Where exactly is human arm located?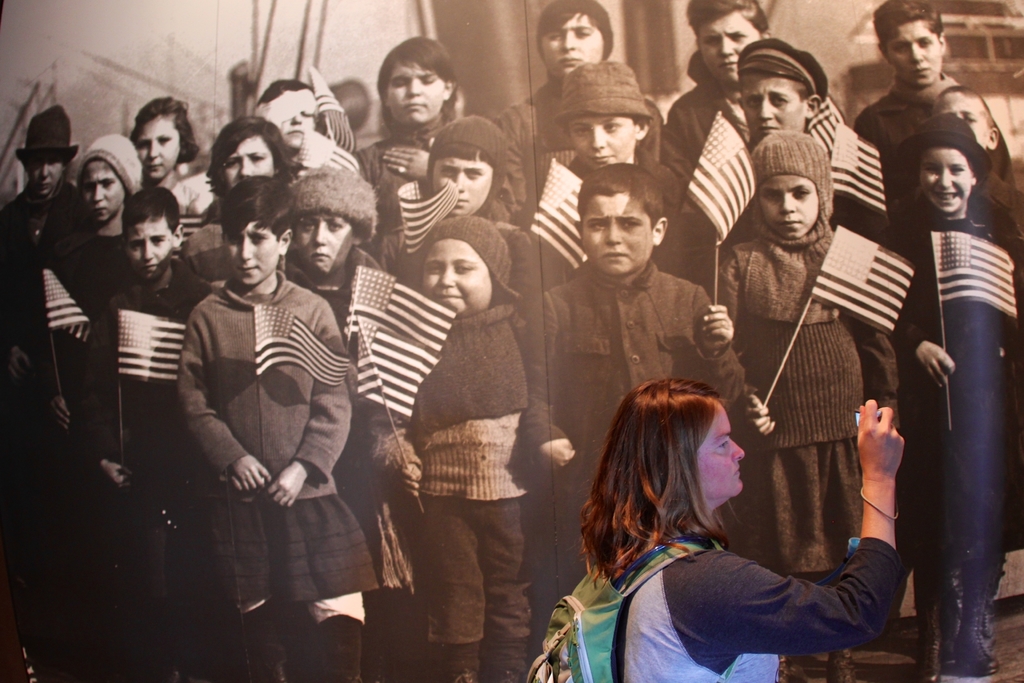
Its bounding box is left=298, top=489, right=382, bottom=682.
